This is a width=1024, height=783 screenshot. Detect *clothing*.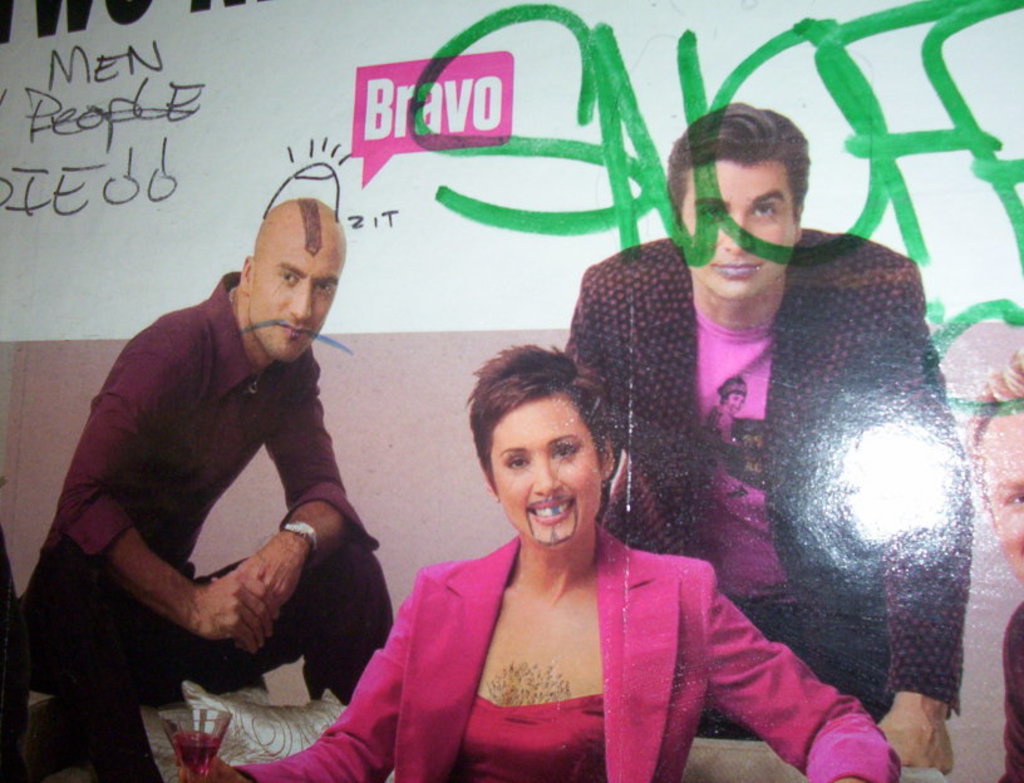
[x1=18, y1=276, x2=403, y2=708].
